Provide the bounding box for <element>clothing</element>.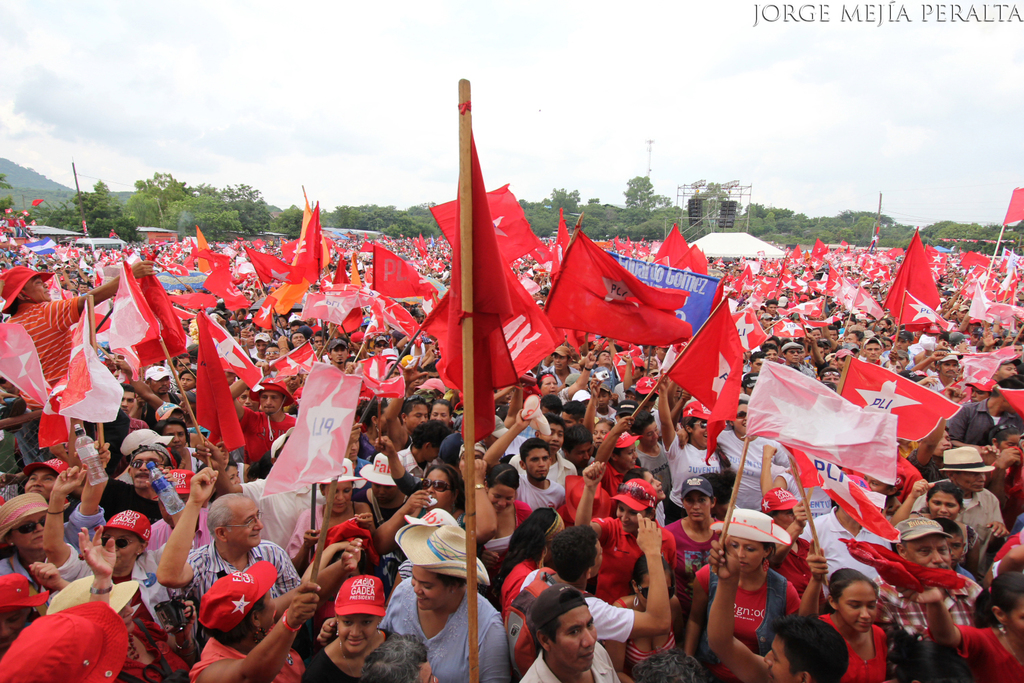
<box>520,567,631,650</box>.
